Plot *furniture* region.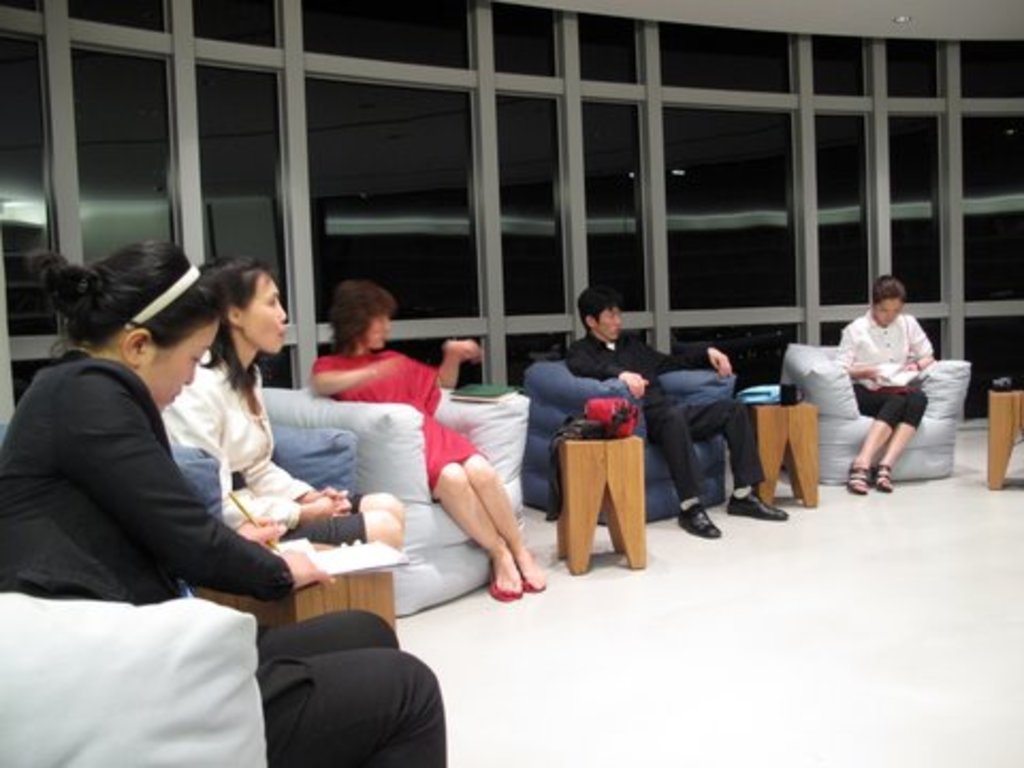
Plotted at {"left": 749, "top": 399, "right": 819, "bottom": 510}.
